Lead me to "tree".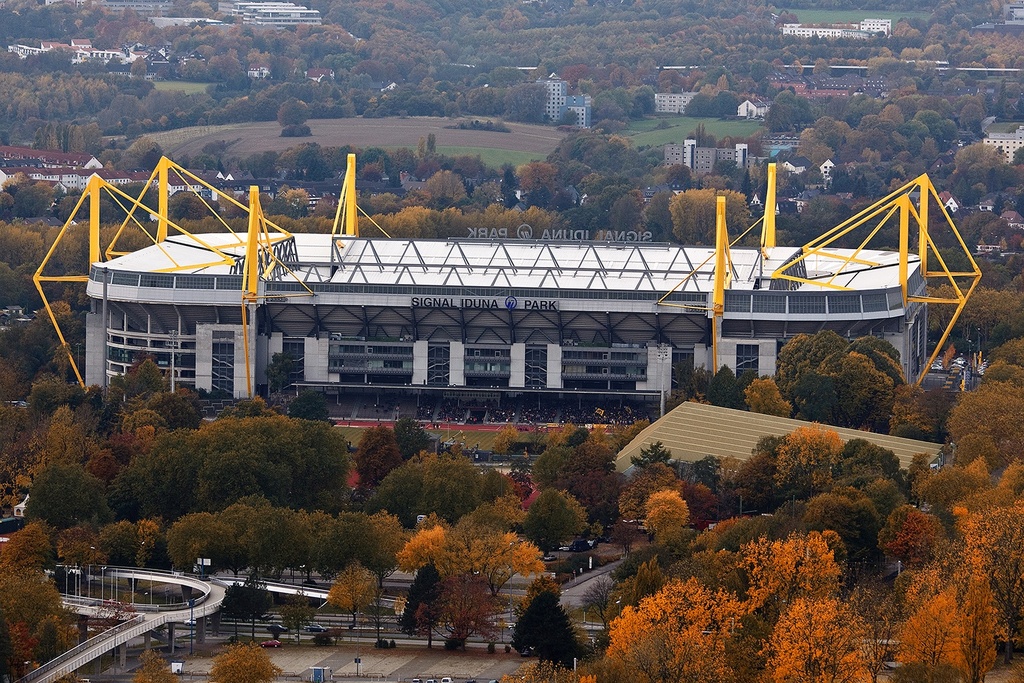
Lead to left=446, top=535, right=552, bottom=641.
